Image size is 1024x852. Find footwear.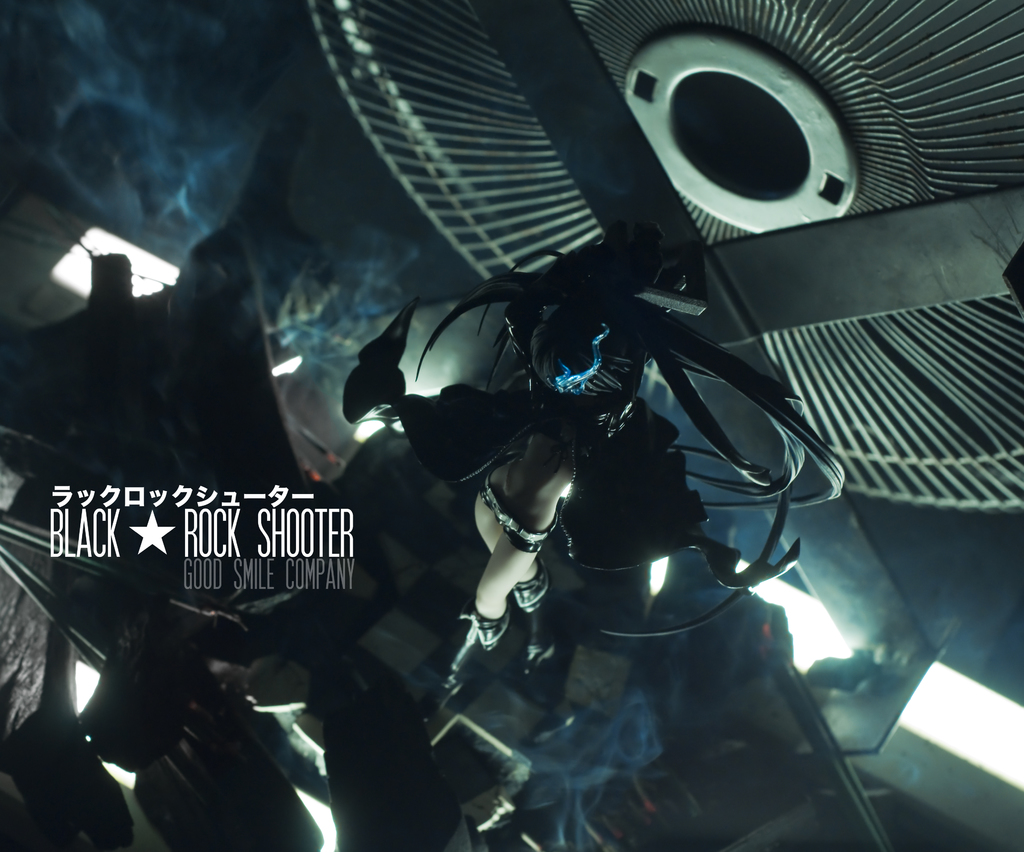
box=[512, 561, 547, 612].
